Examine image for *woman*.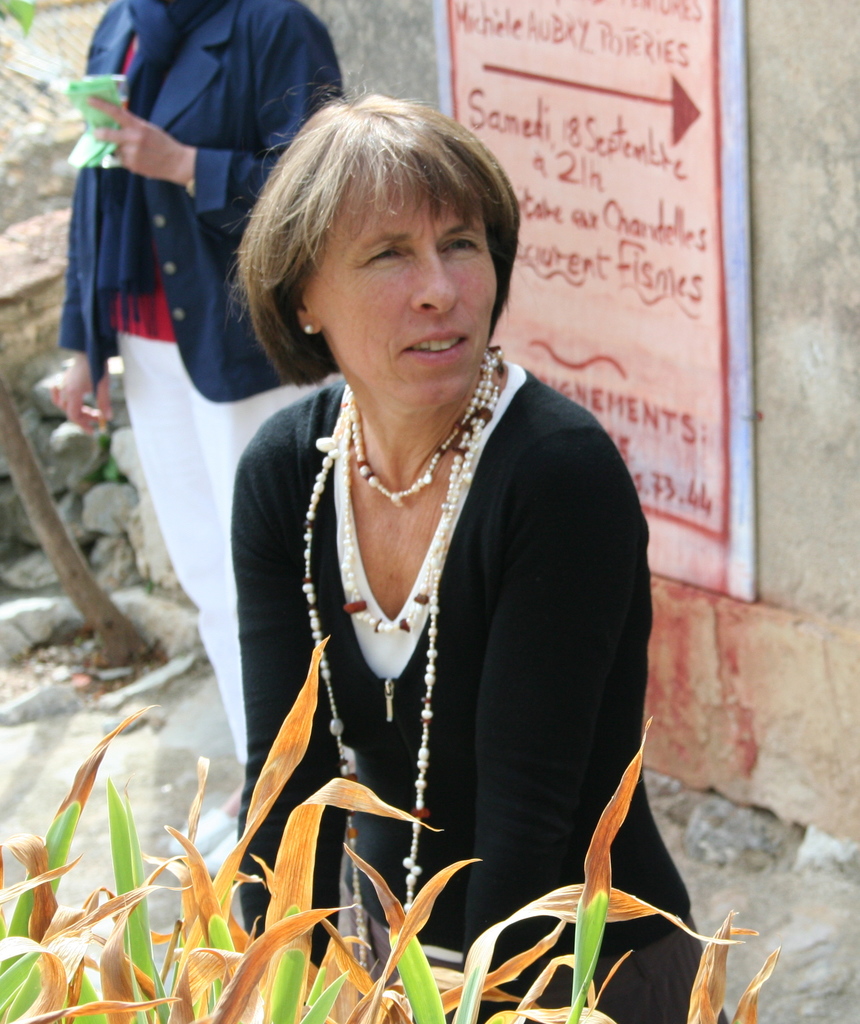
Examination result: 163, 97, 692, 995.
